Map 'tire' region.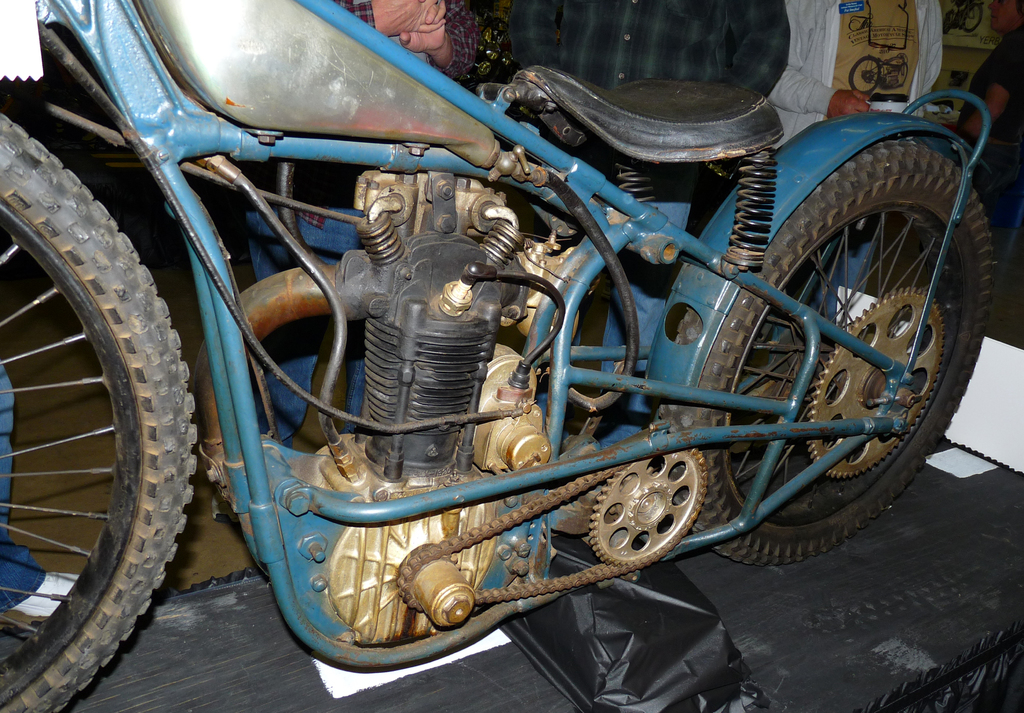
Mapped to box=[941, 9, 952, 34].
